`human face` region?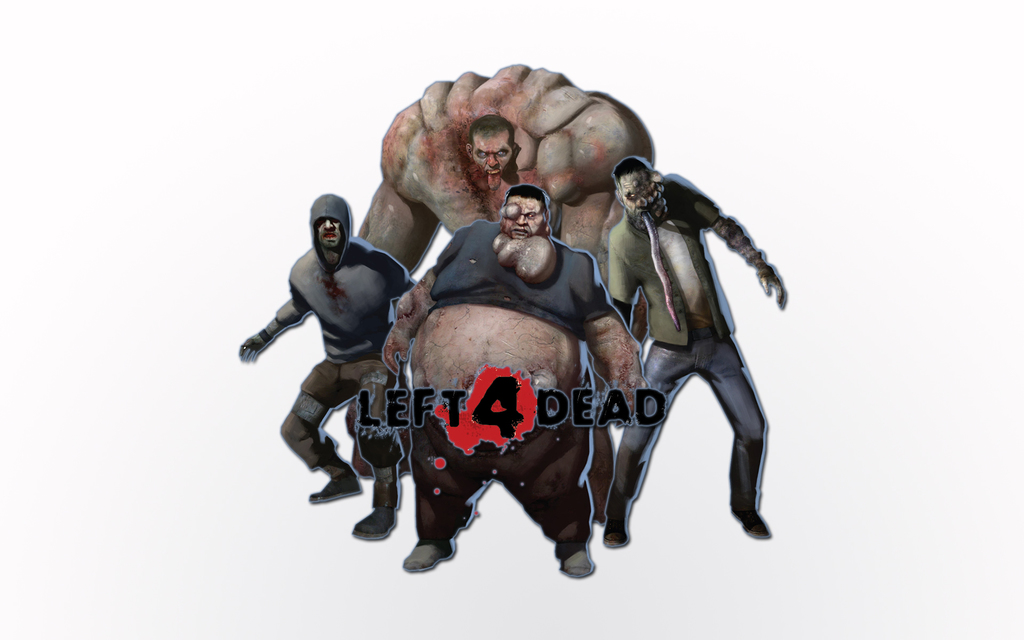
Rect(502, 196, 546, 239)
